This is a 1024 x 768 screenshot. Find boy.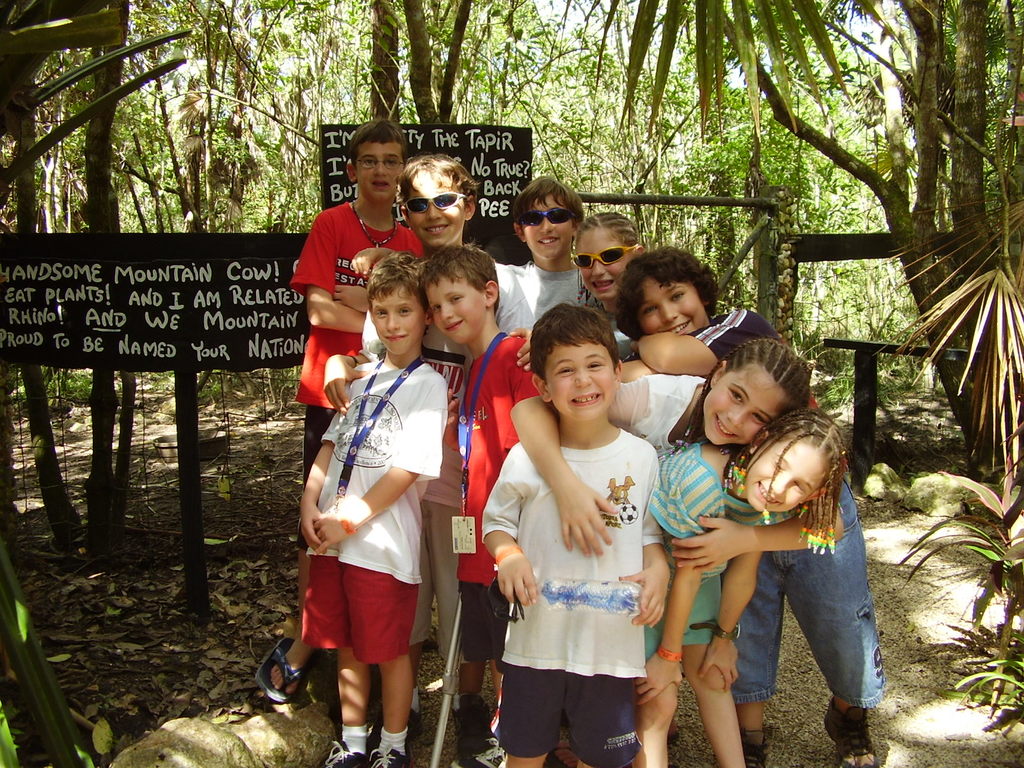
Bounding box: [left=486, top=303, right=684, bottom=754].
